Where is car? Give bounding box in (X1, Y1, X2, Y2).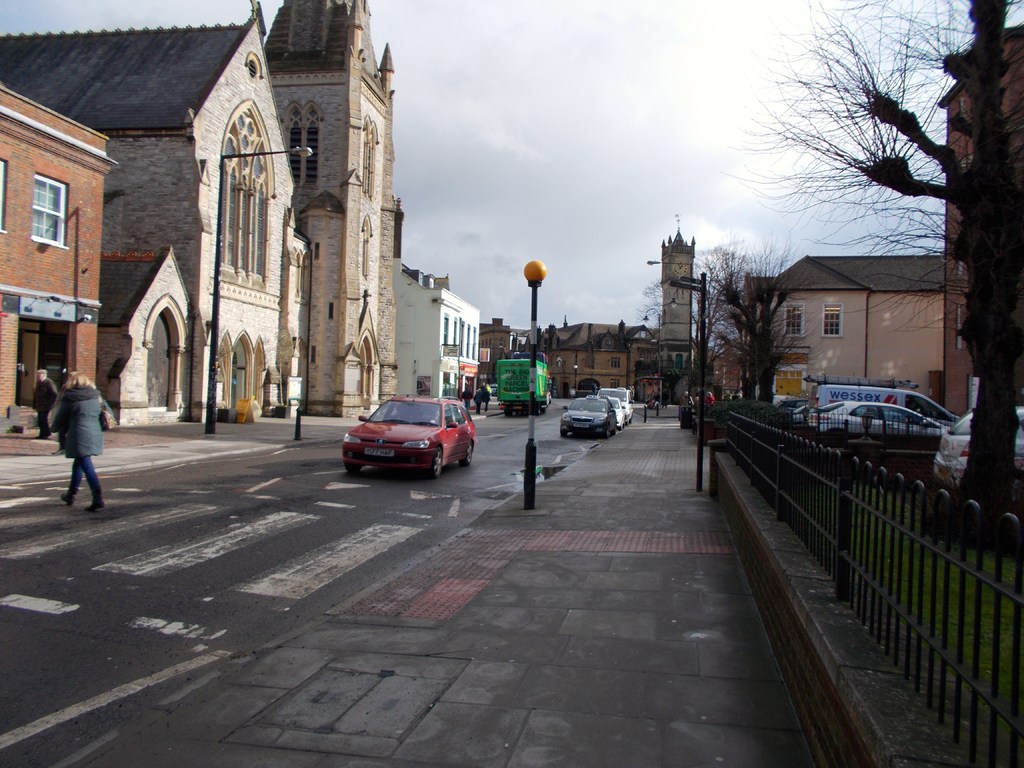
(562, 397, 614, 438).
